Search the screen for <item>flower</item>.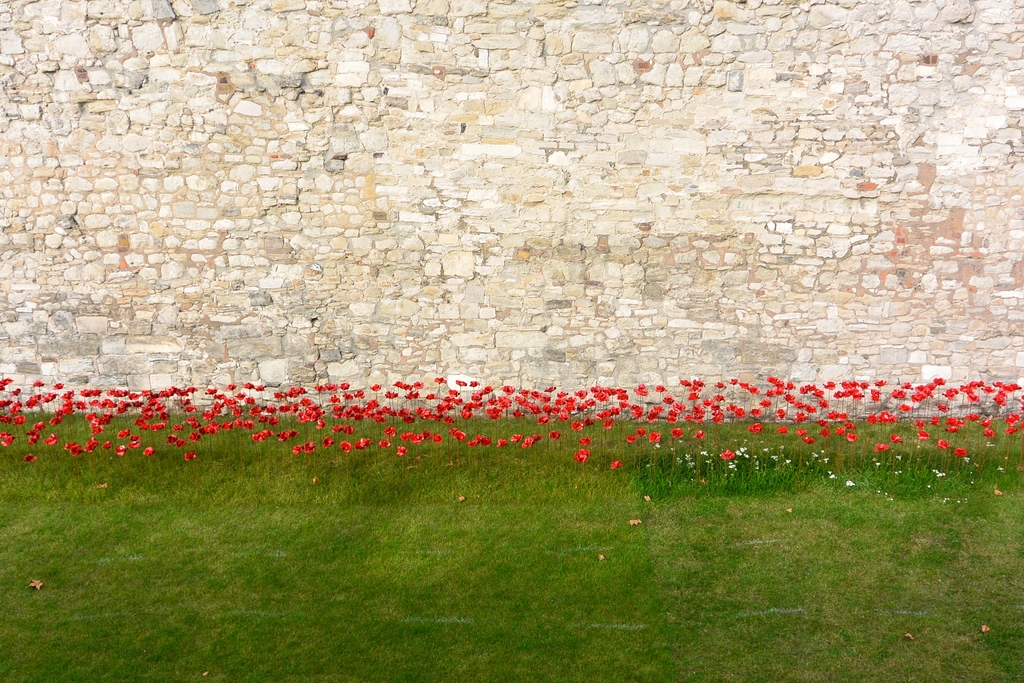
Found at rect(636, 428, 646, 436).
